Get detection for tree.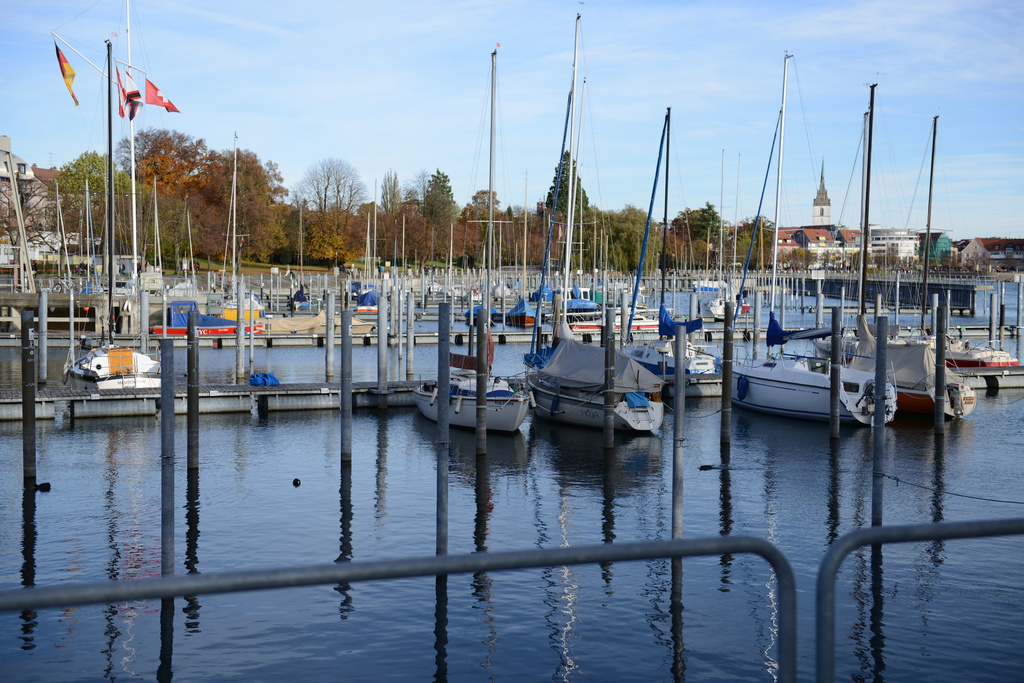
Detection: Rect(464, 189, 501, 230).
